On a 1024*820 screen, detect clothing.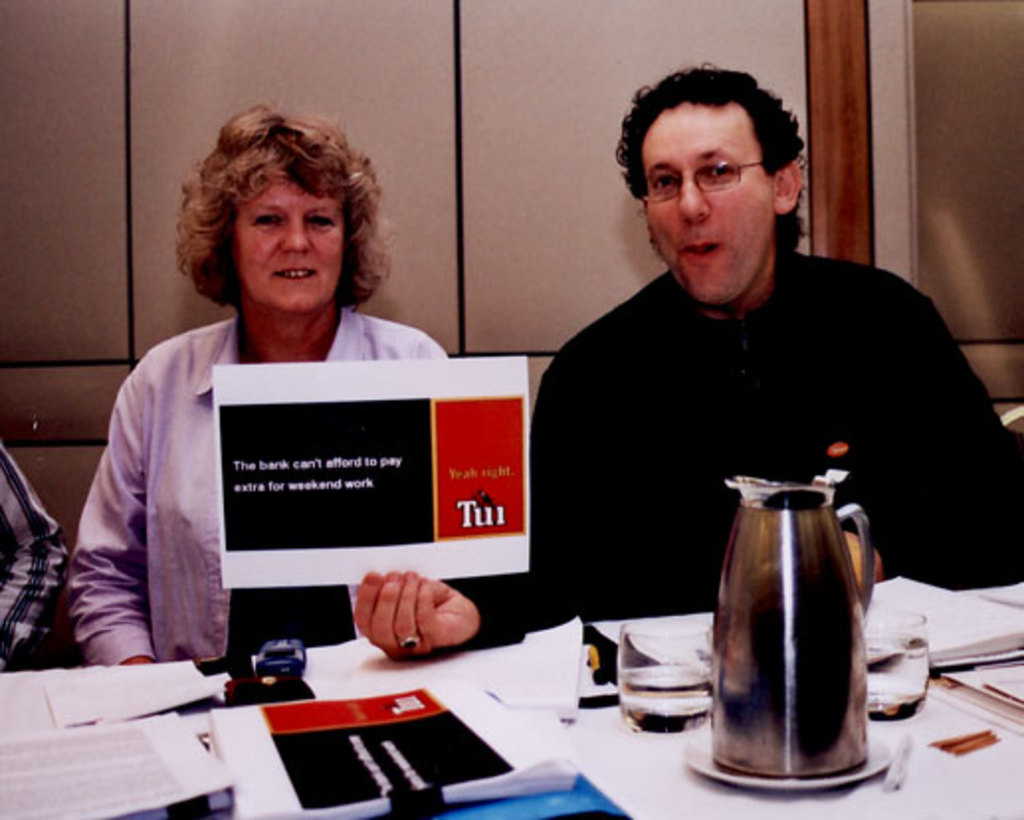
x1=0, y1=438, x2=71, y2=671.
